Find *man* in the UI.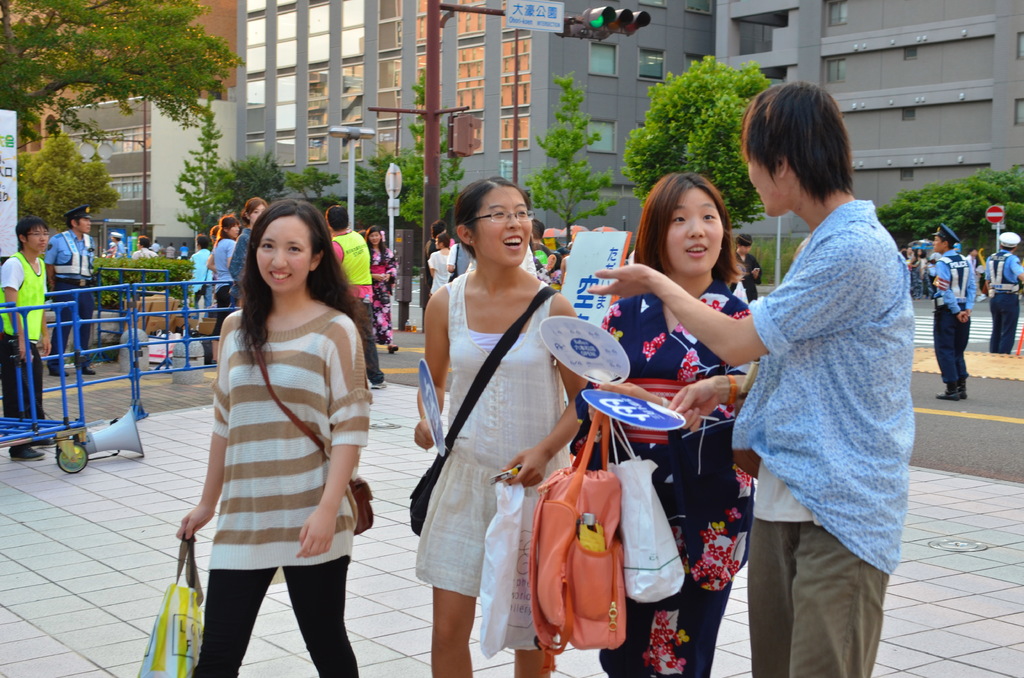
UI element at select_region(177, 240, 189, 261).
